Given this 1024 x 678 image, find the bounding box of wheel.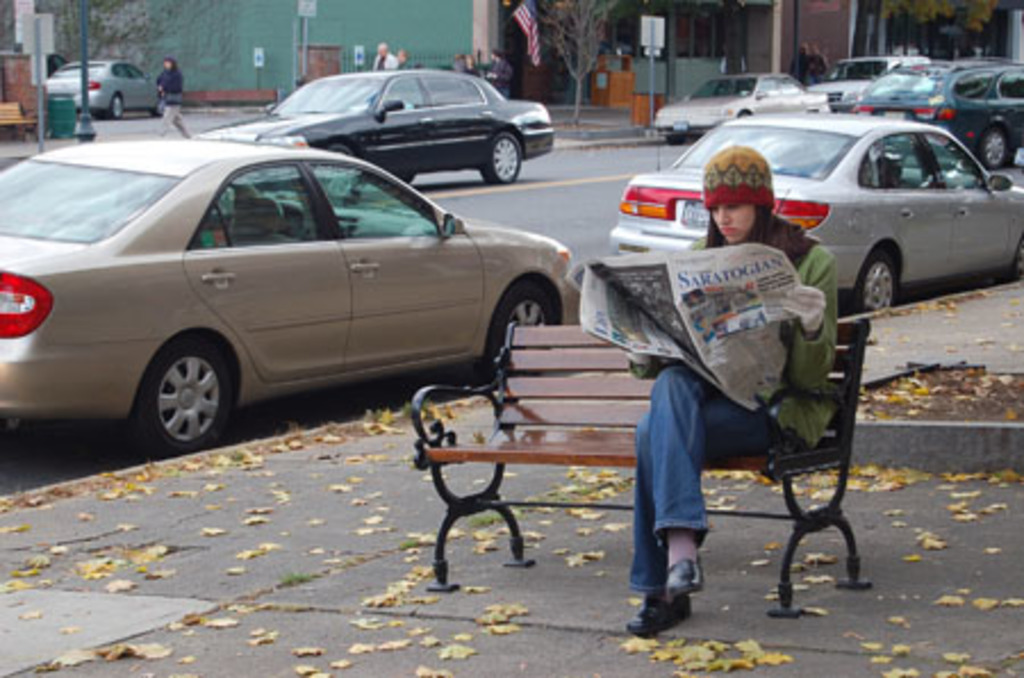
(x1=851, y1=248, x2=901, y2=312).
